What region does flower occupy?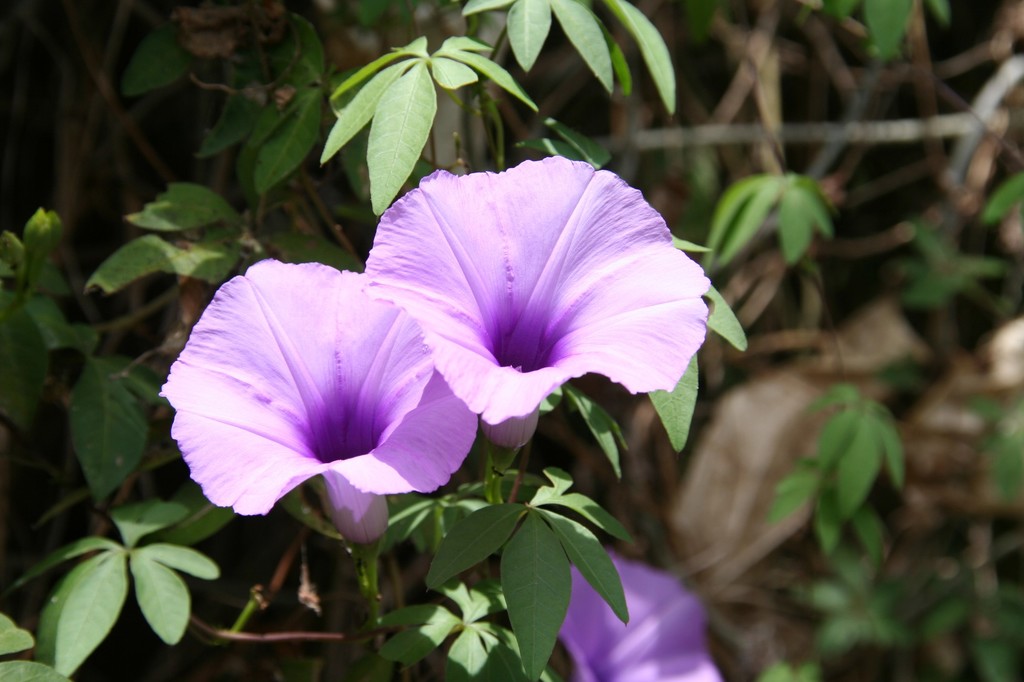
box=[552, 555, 721, 681].
